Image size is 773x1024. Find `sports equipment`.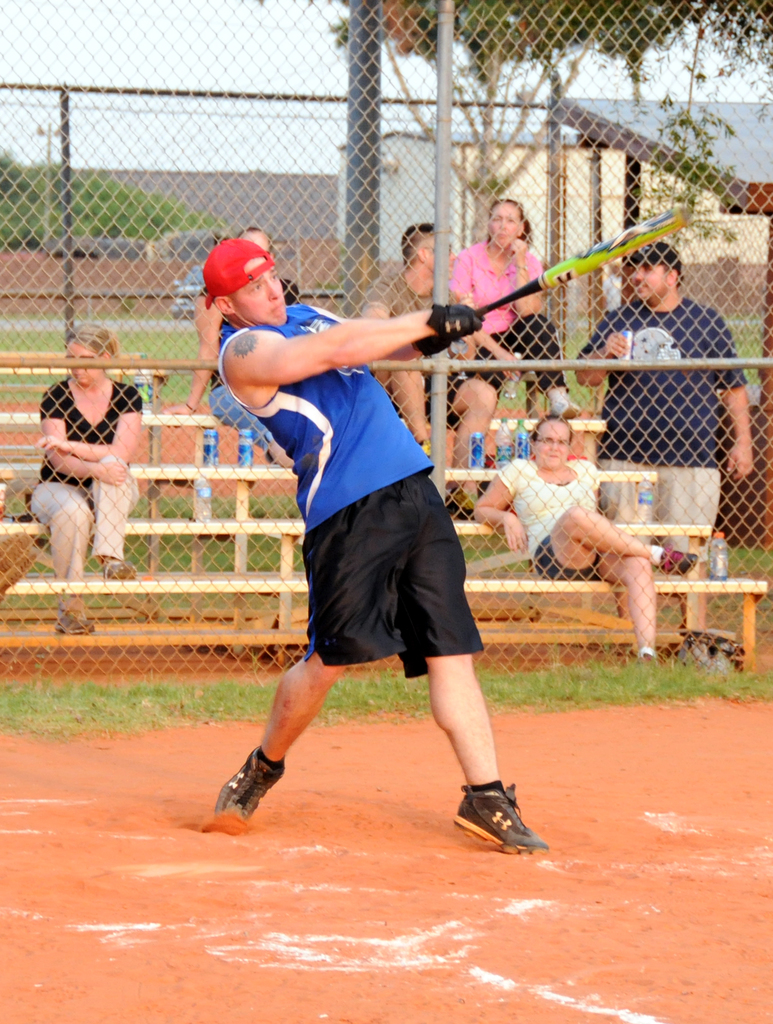
bbox=(464, 192, 715, 324).
